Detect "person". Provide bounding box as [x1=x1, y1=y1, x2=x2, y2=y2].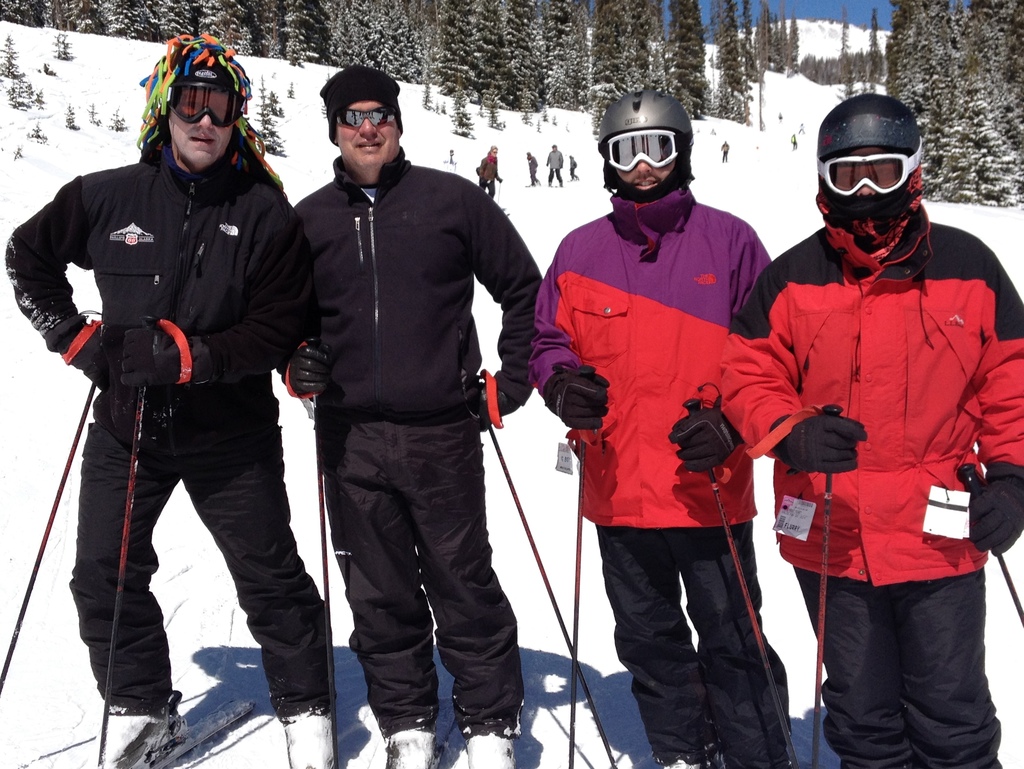
[x1=31, y1=0, x2=342, y2=768].
